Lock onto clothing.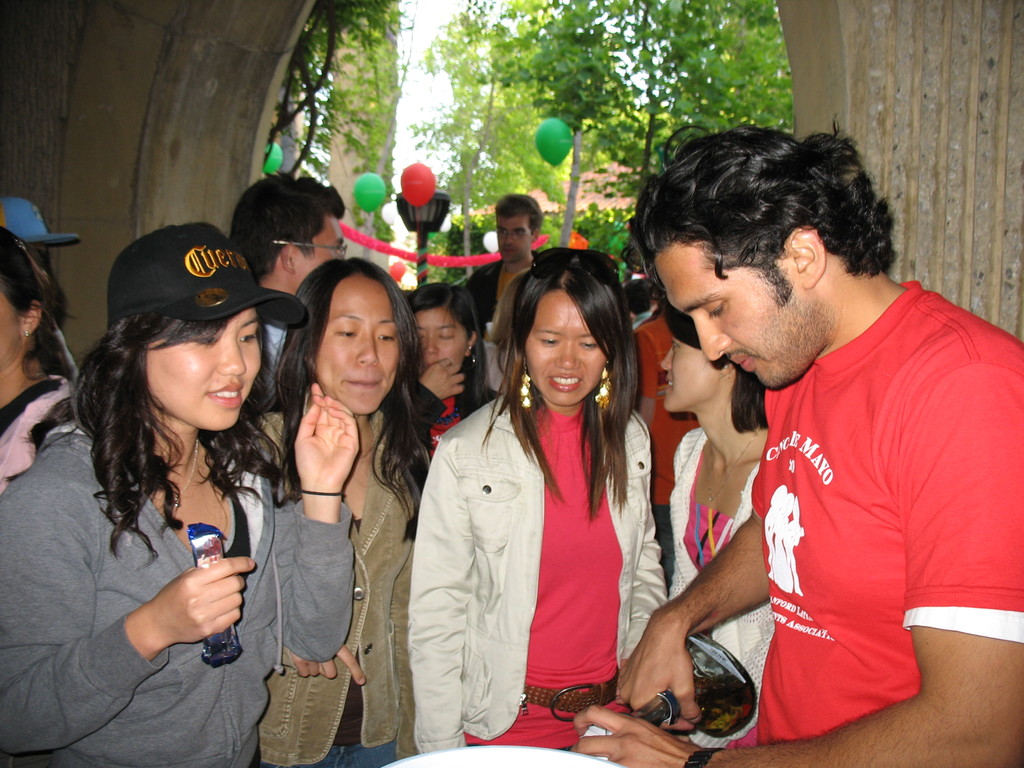
Locked: x1=747, y1=278, x2=1018, y2=742.
